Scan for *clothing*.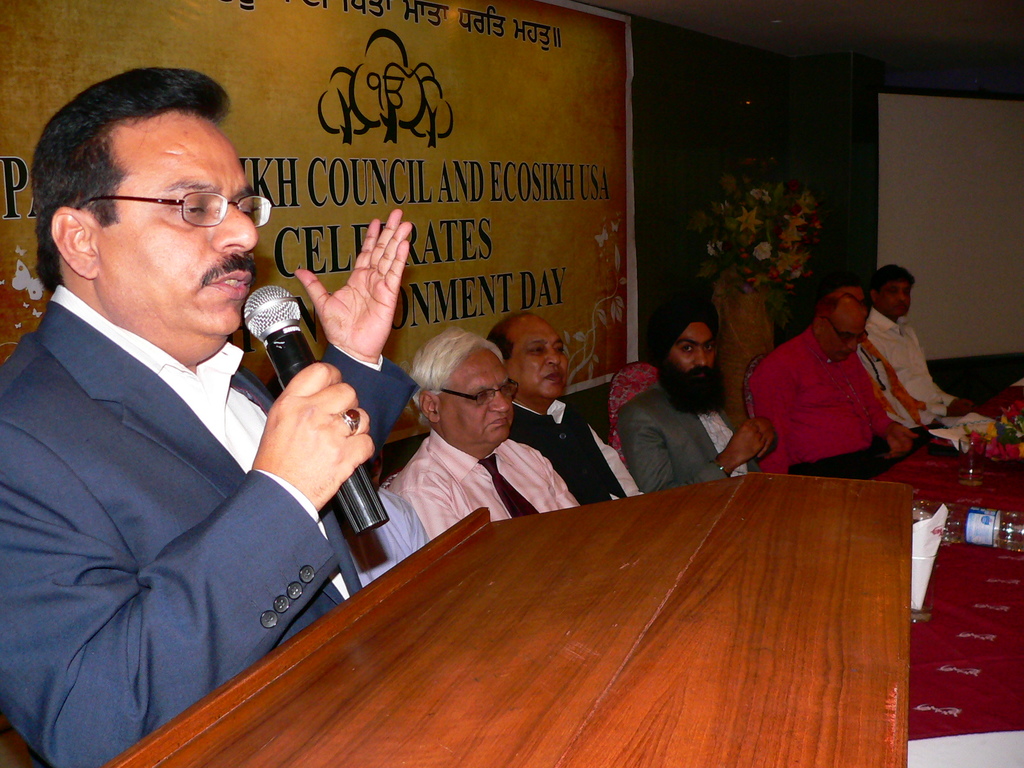
Scan result: [387, 428, 583, 541].
